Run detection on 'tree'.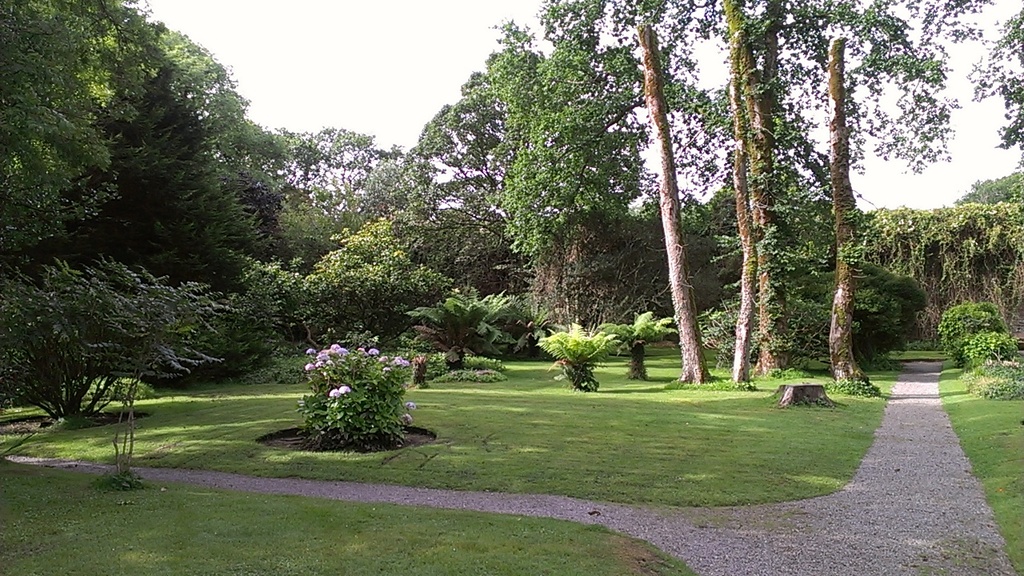
Result: pyautogui.locateOnScreen(963, 8, 1023, 154).
